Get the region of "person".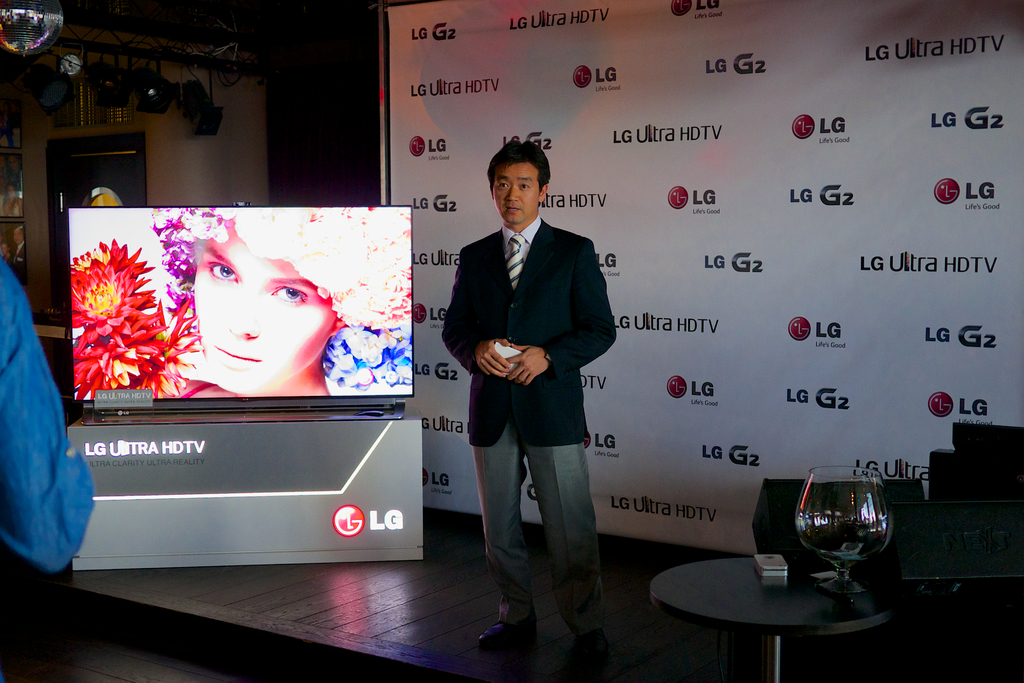
region(150, 206, 413, 390).
